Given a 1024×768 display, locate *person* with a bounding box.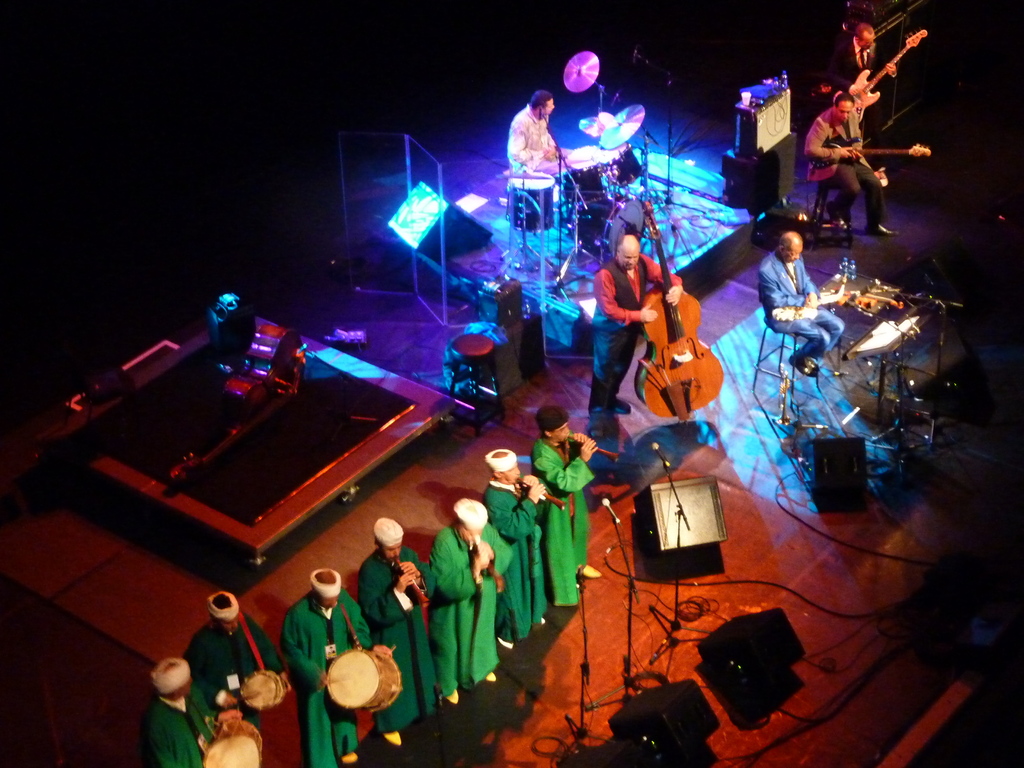
Located: <region>587, 230, 685, 415</region>.
